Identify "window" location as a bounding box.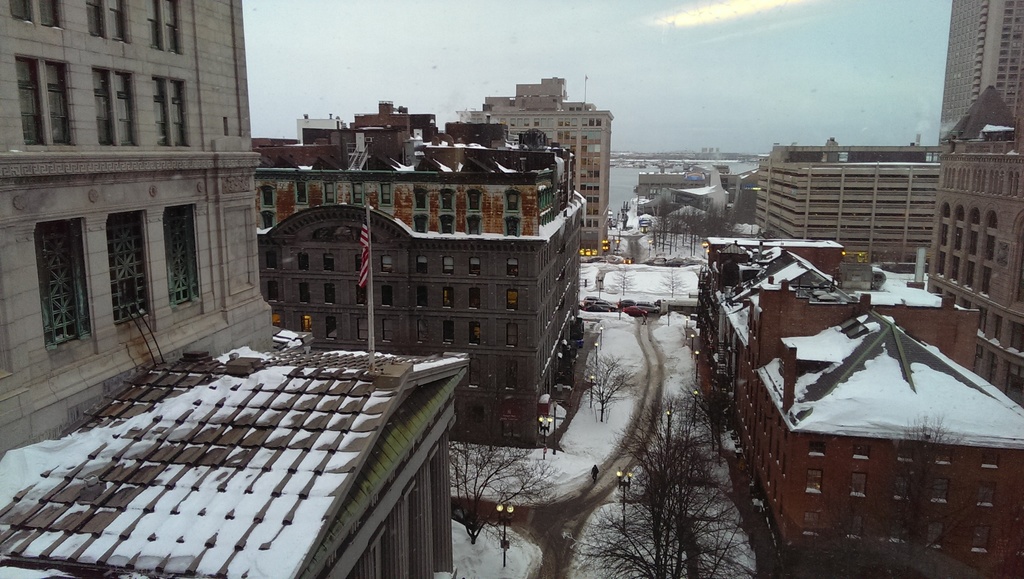
{"x1": 468, "y1": 284, "x2": 479, "y2": 306}.
